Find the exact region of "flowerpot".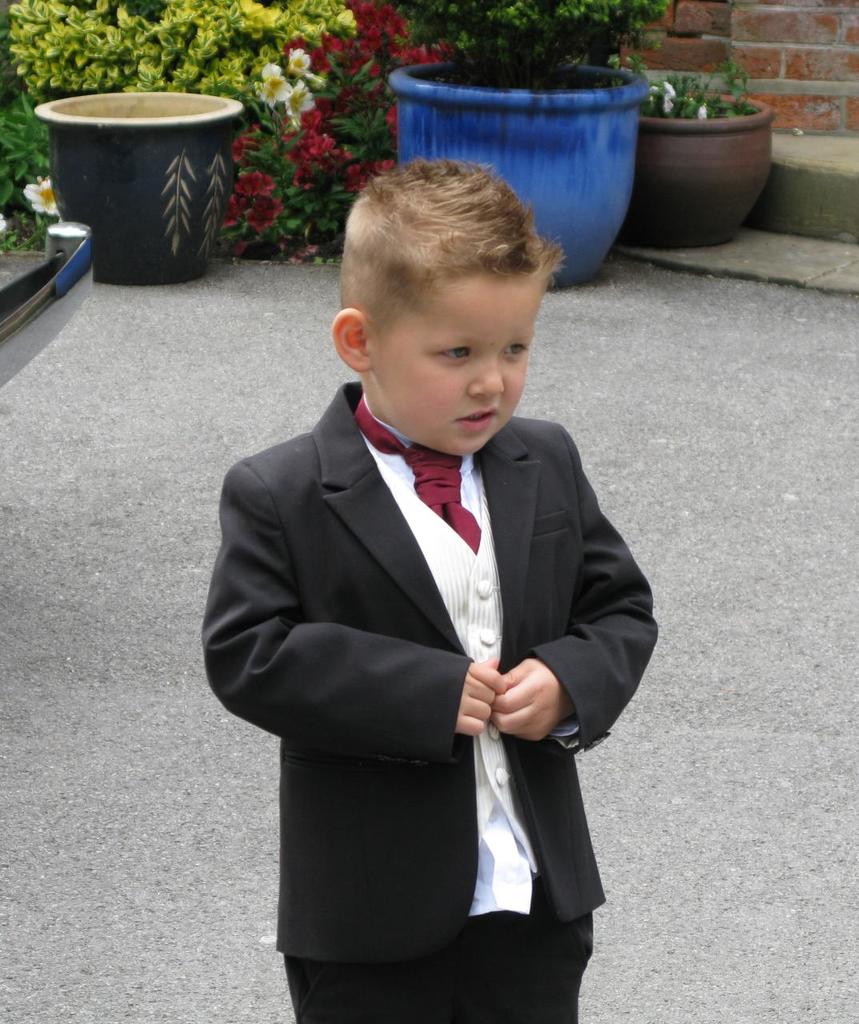
Exact region: 629, 60, 789, 225.
